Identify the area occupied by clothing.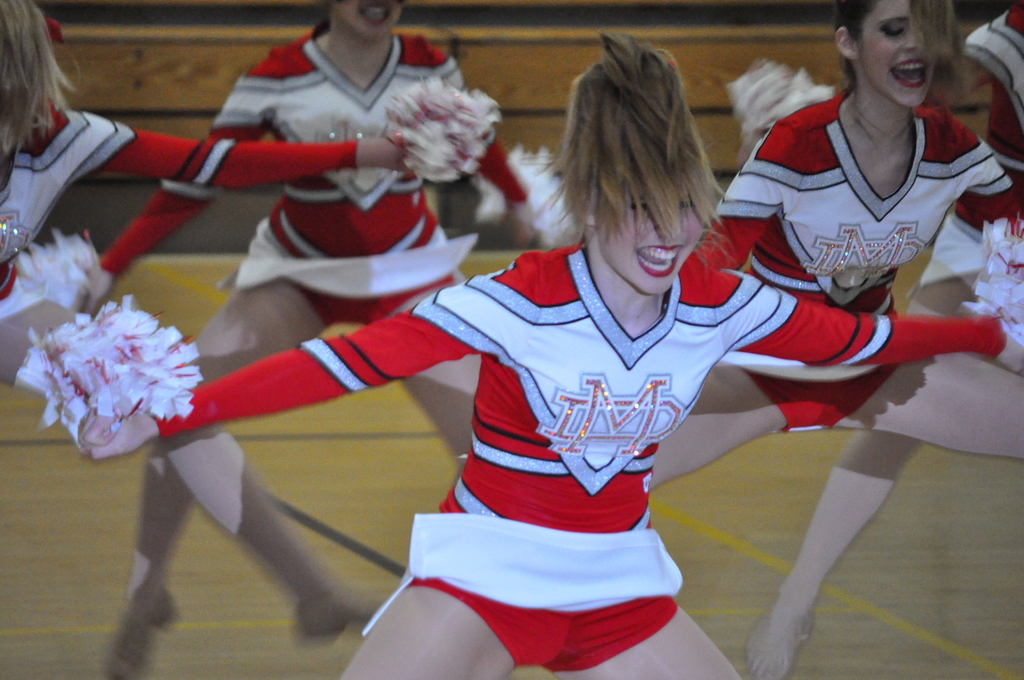
Area: bbox=[685, 88, 1023, 433].
